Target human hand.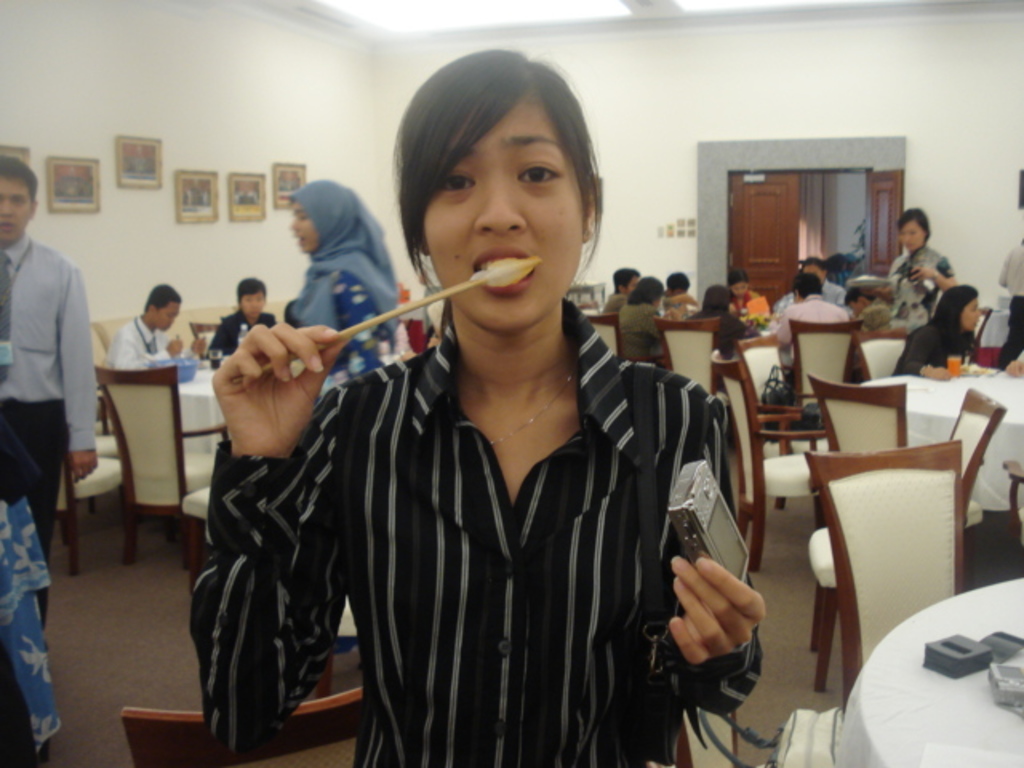
Target region: x1=672 y1=560 x2=768 y2=675.
